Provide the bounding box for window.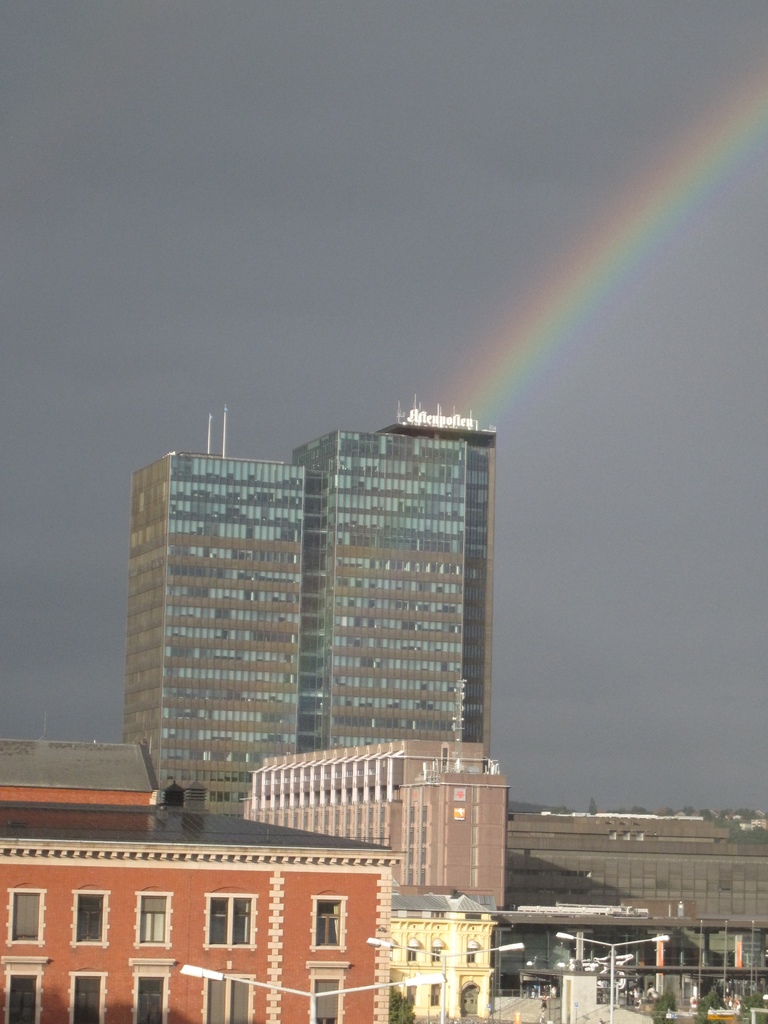
[72, 972, 100, 1023].
